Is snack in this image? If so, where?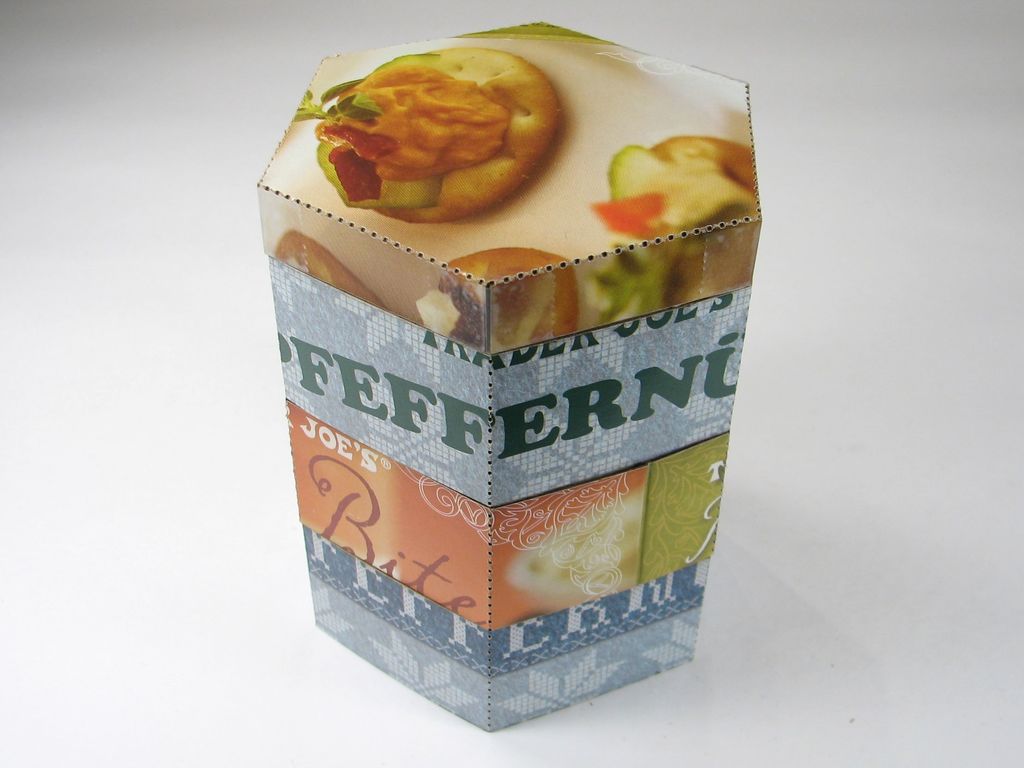
Yes, at <bbox>292, 50, 588, 223</bbox>.
